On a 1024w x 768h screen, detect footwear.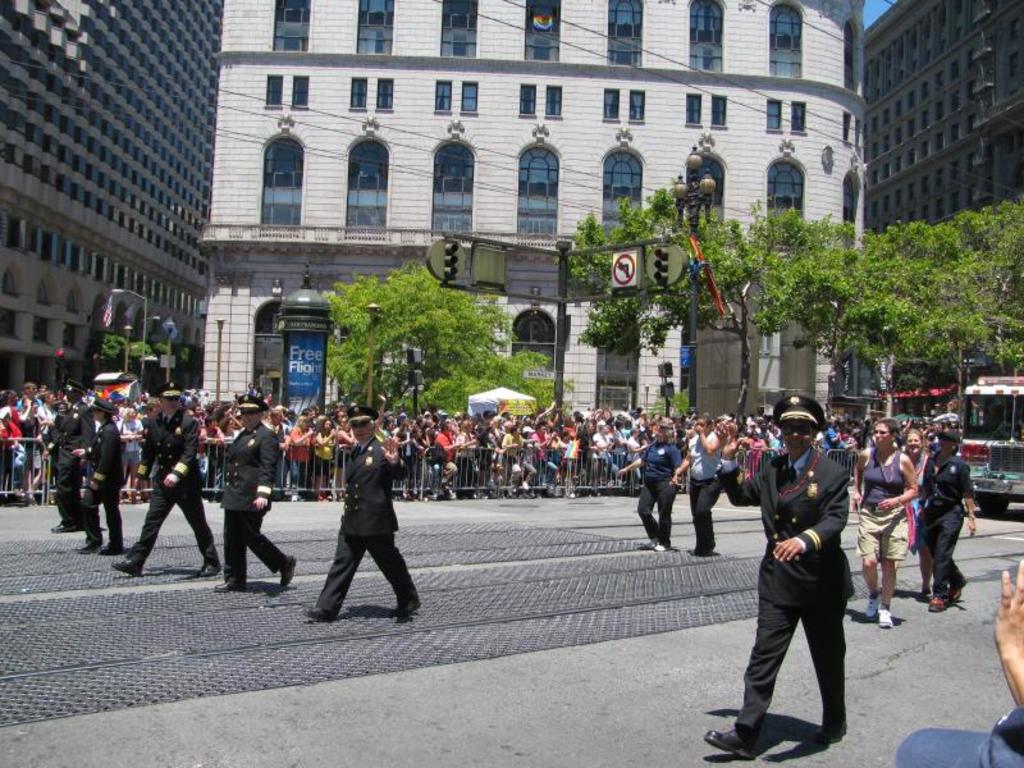
(left=695, top=718, right=758, bottom=765).
